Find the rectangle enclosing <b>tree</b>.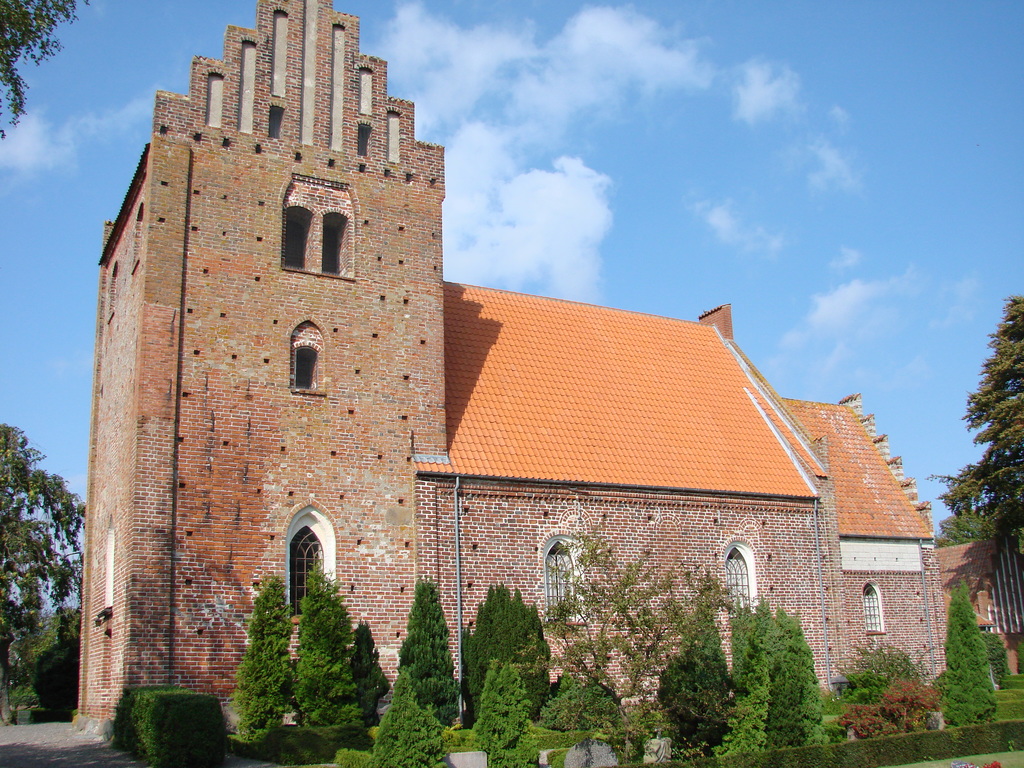
[832,627,942,709].
